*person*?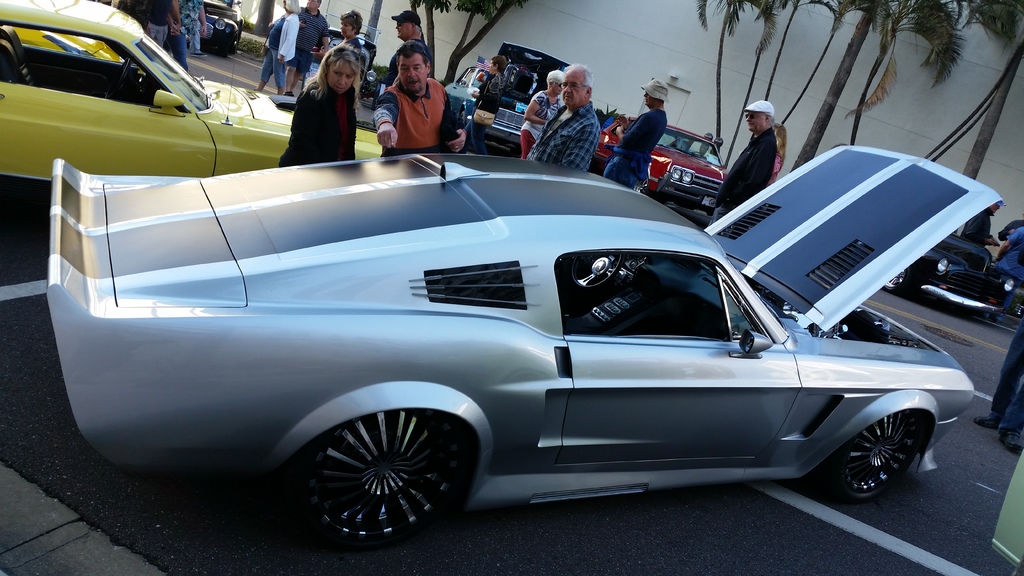
(left=322, top=10, right=372, bottom=93)
